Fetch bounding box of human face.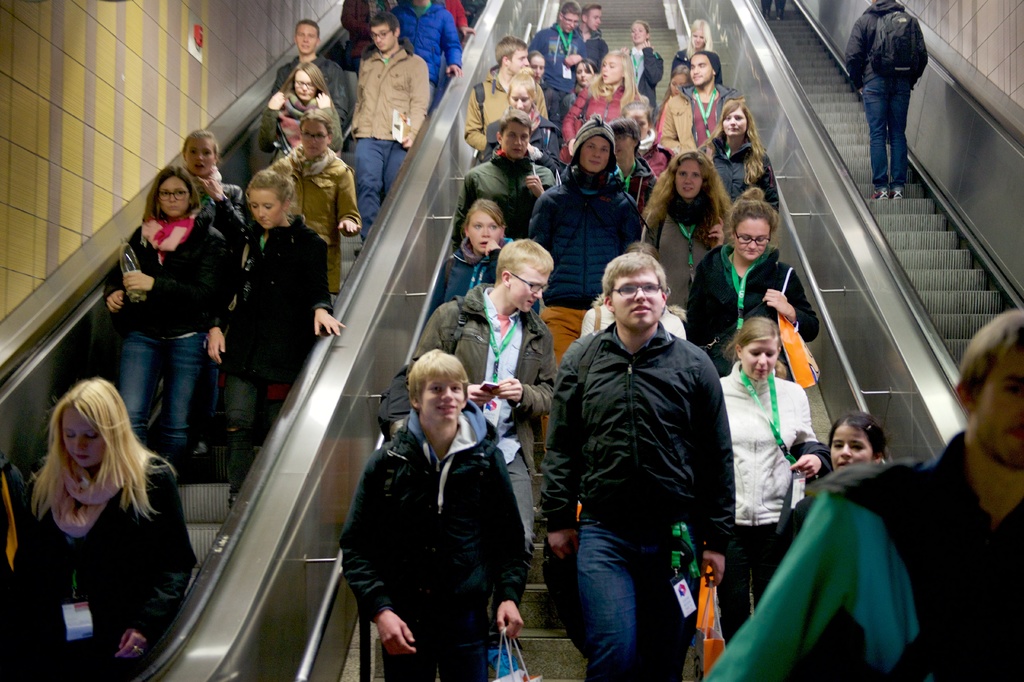
Bbox: 692,28,706,50.
